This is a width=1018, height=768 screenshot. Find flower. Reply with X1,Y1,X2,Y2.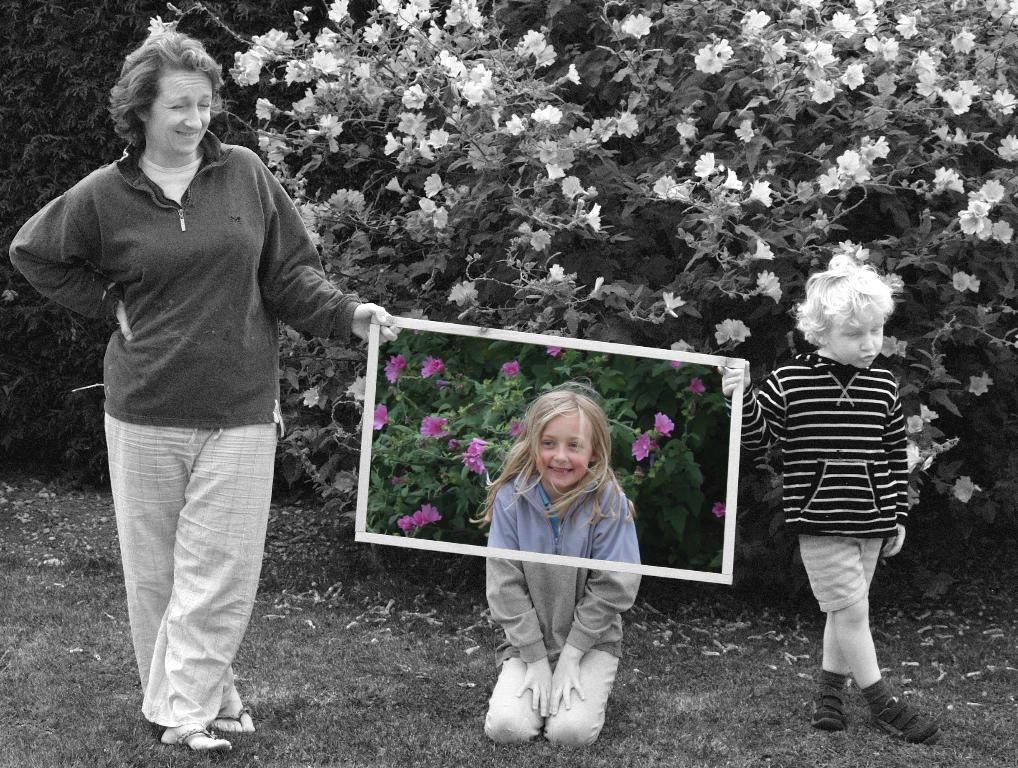
583,201,600,231.
